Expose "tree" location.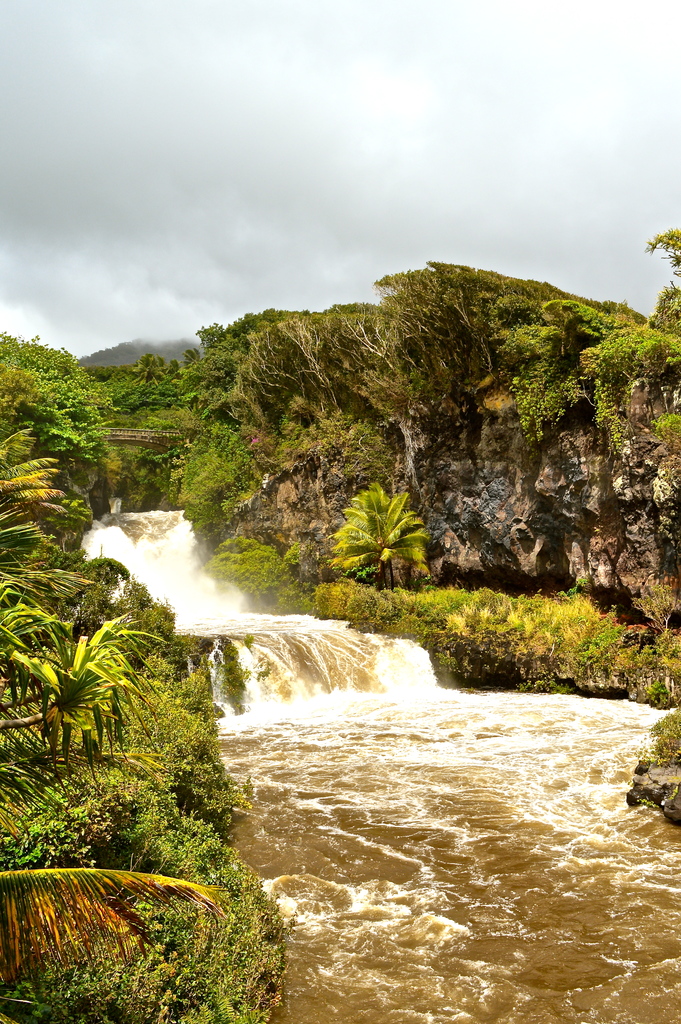
Exposed at 328, 470, 431, 587.
